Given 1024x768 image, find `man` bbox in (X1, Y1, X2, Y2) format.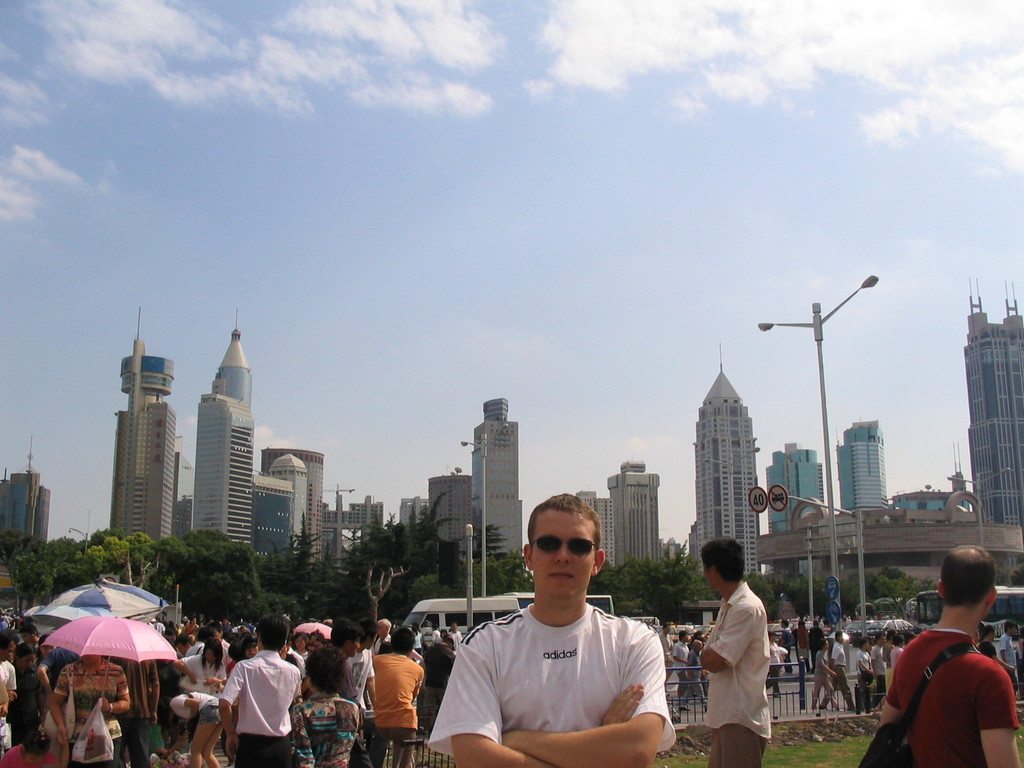
(980, 627, 1012, 664).
